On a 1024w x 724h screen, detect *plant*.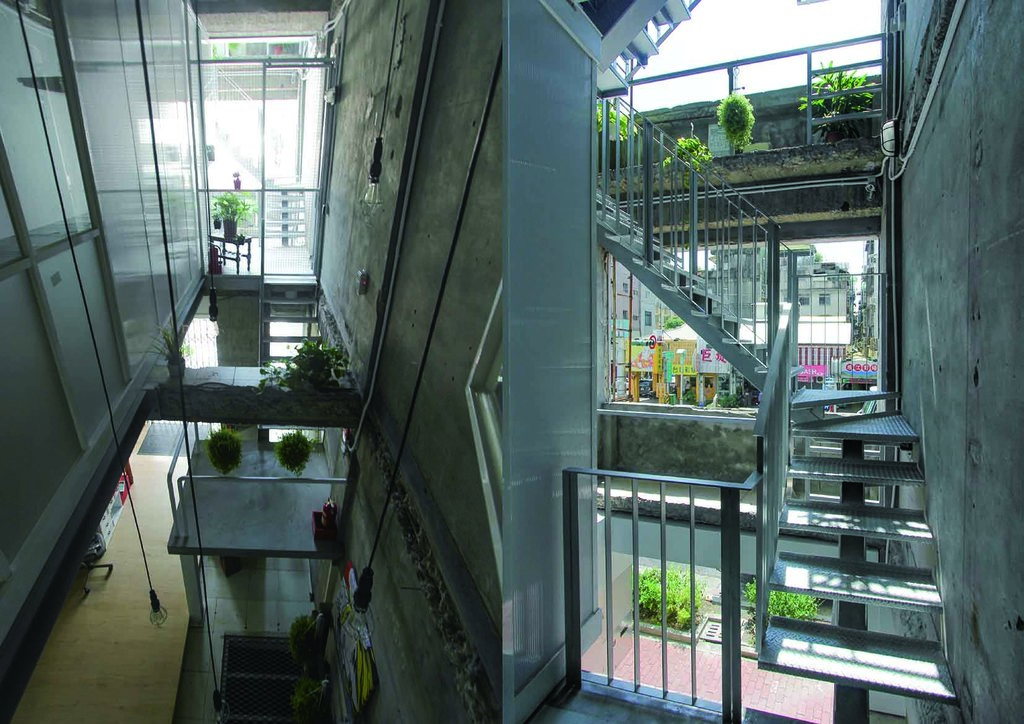
select_region(719, 83, 754, 154).
